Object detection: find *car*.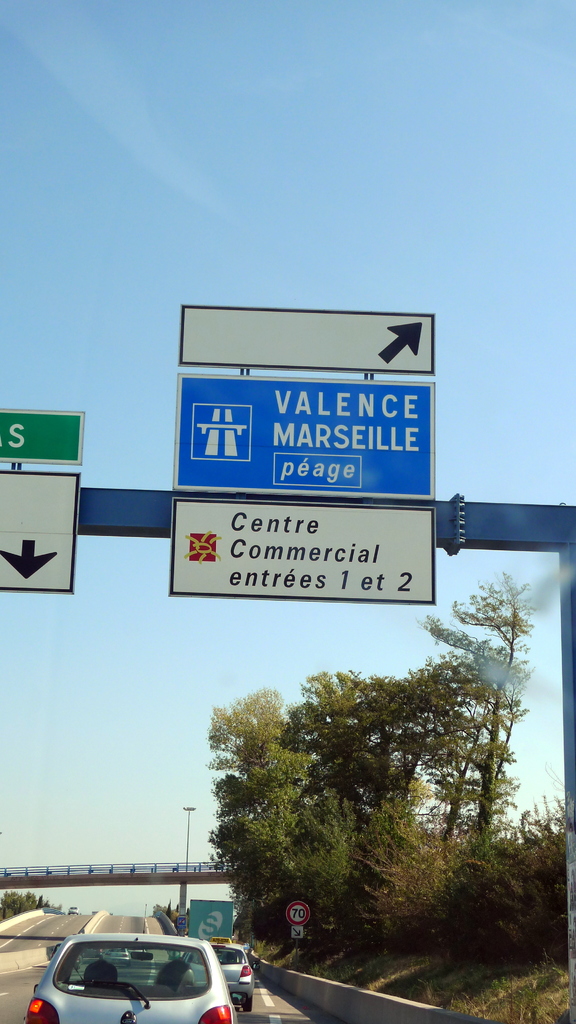
x1=26 y1=931 x2=232 y2=1023.
